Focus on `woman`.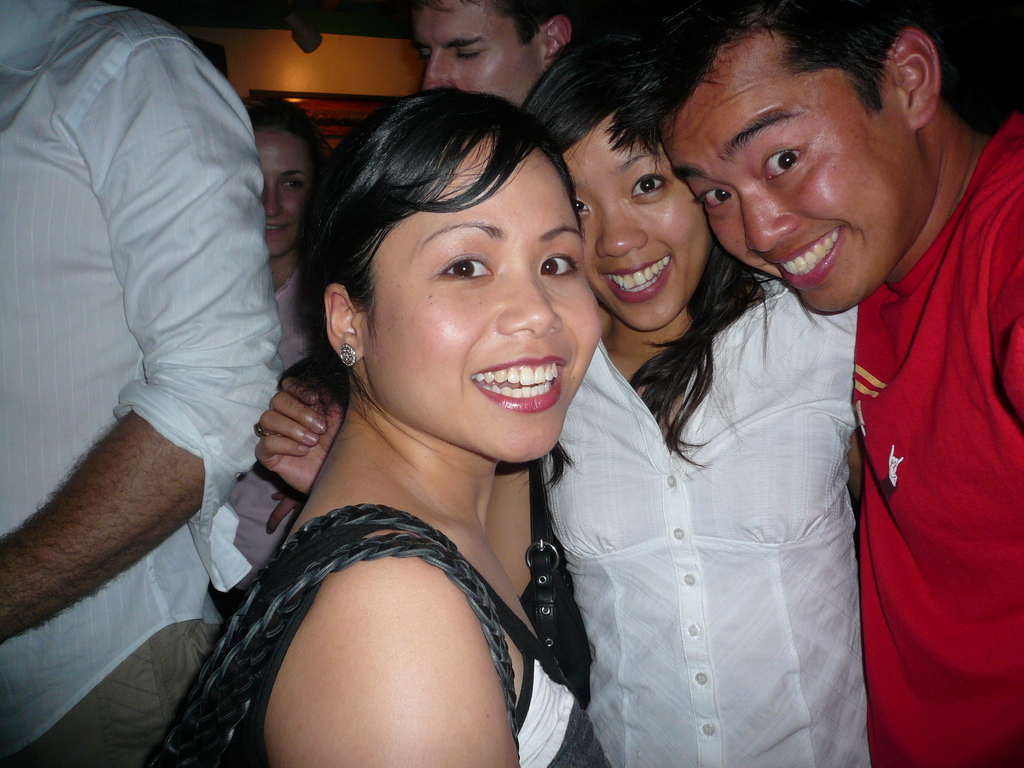
Focused at 257 44 884 767.
